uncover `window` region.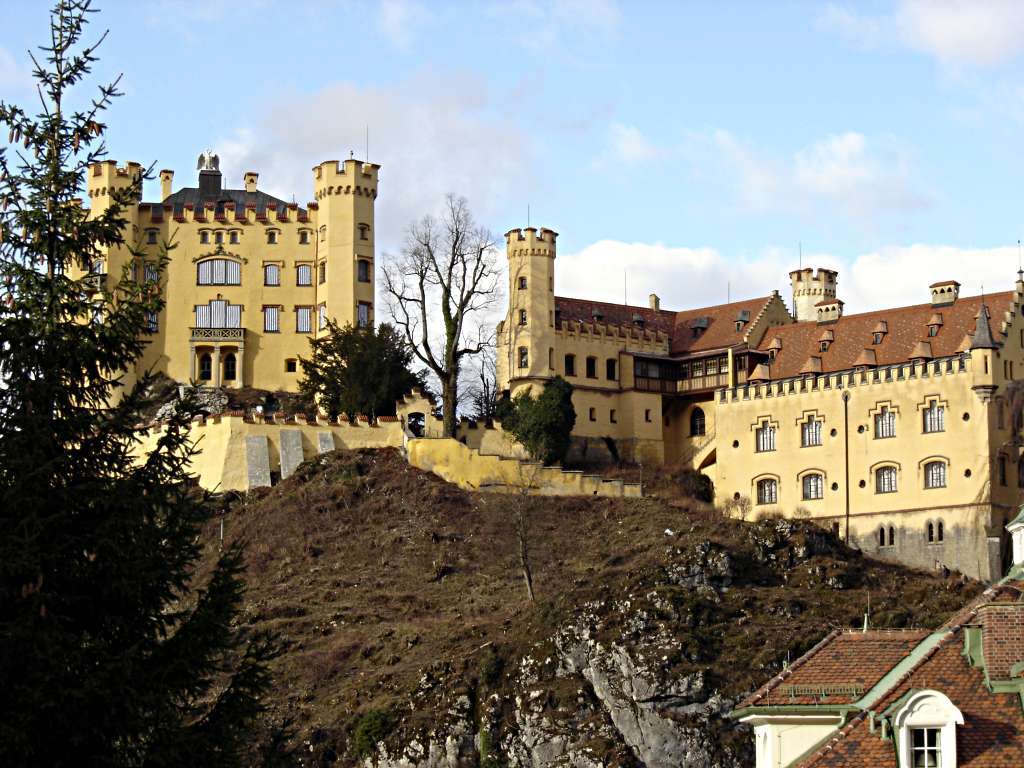
Uncovered: bbox(195, 351, 213, 381).
